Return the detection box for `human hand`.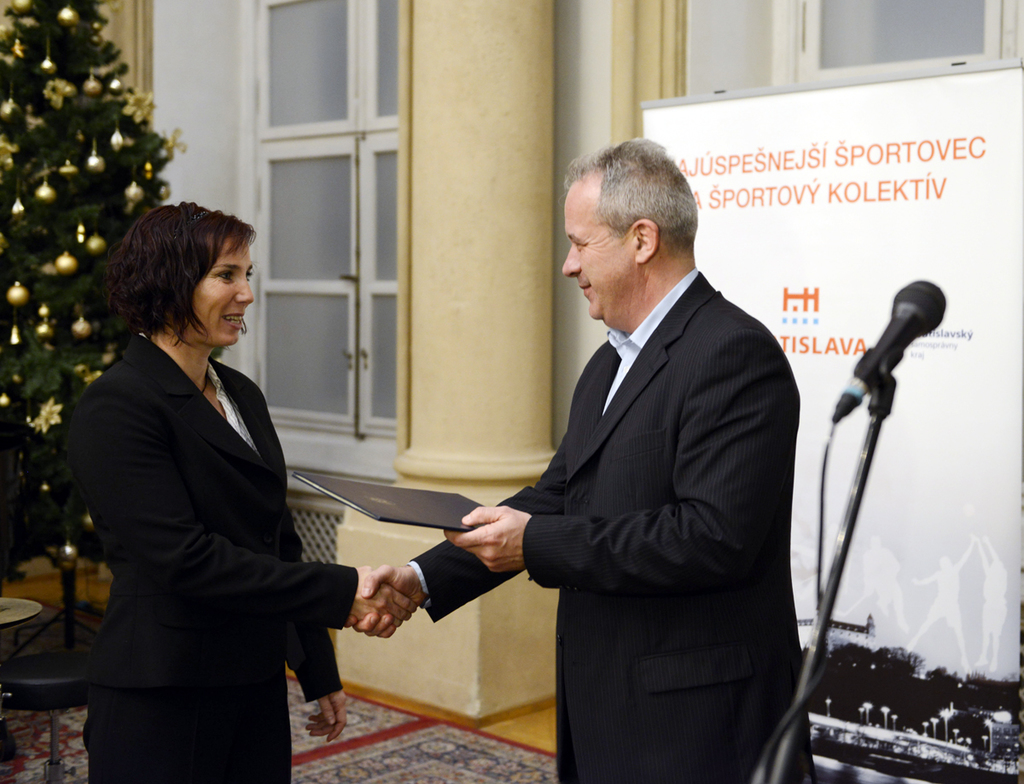
region(349, 564, 417, 628).
